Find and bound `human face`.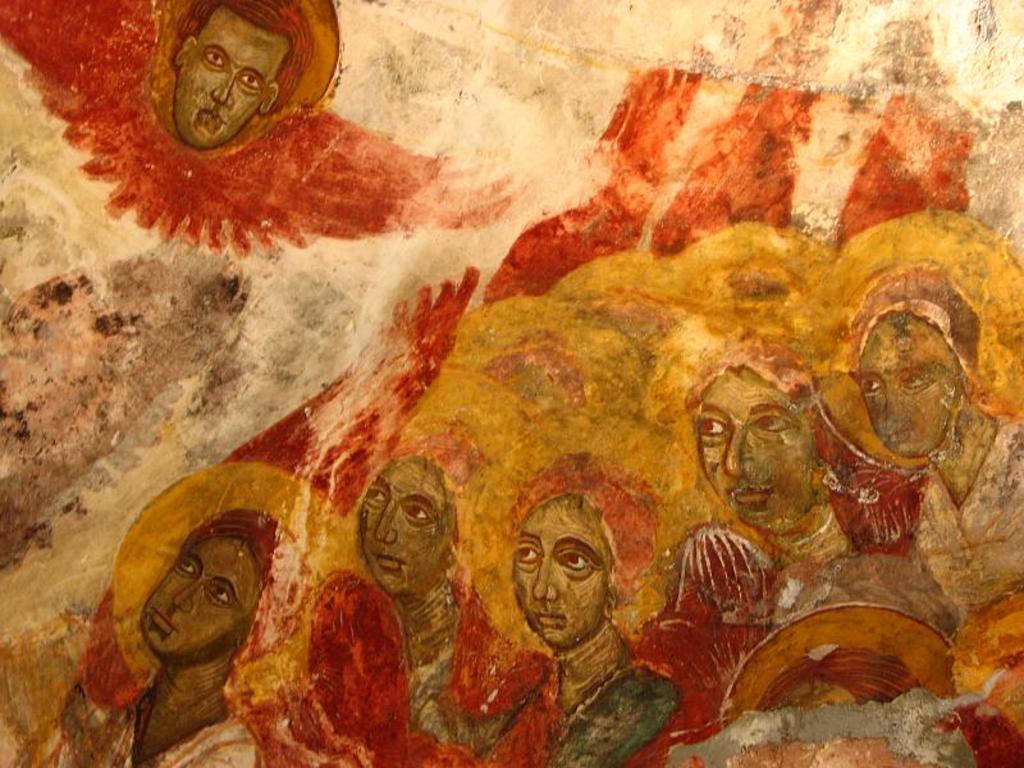
Bound: BBox(854, 307, 960, 447).
